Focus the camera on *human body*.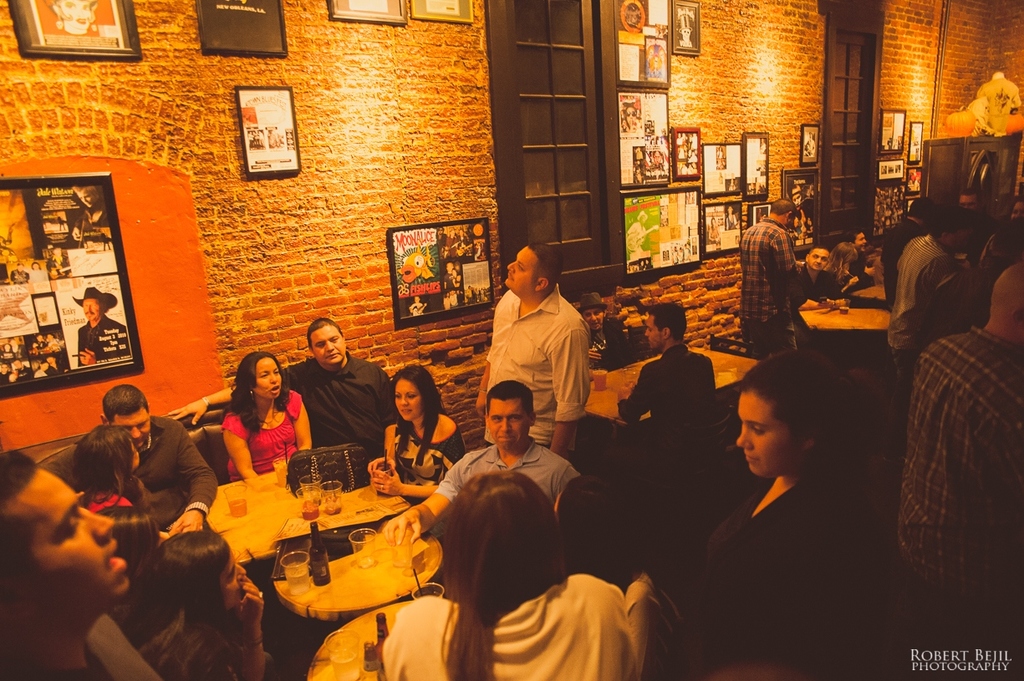
Focus region: left=741, top=219, right=802, bottom=358.
